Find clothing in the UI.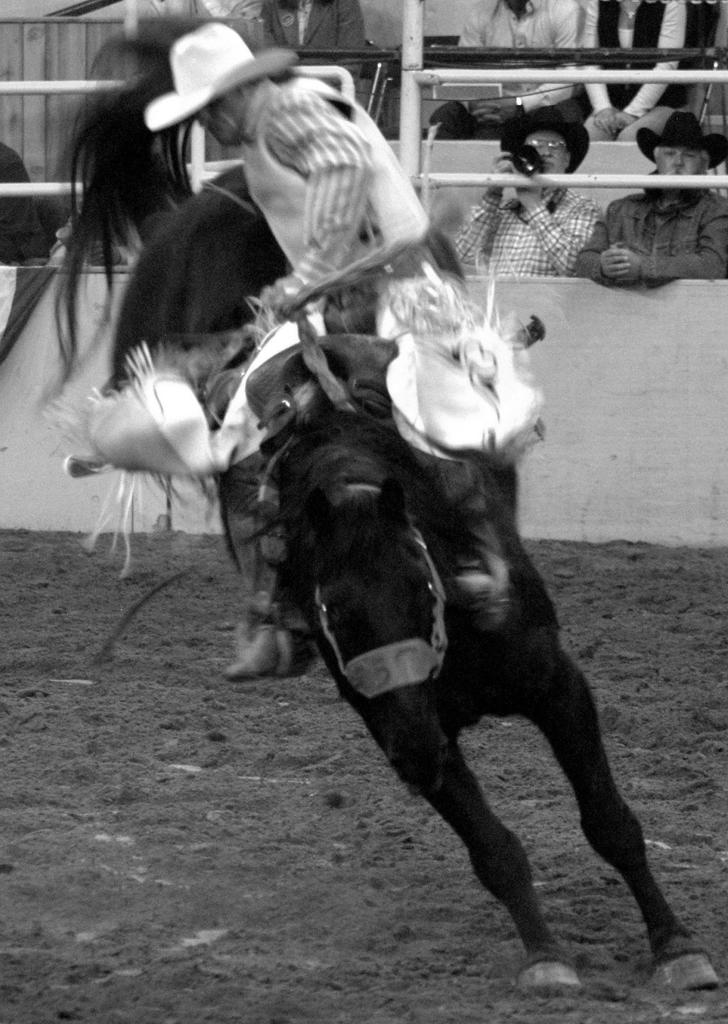
UI element at (239, 77, 433, 630).
